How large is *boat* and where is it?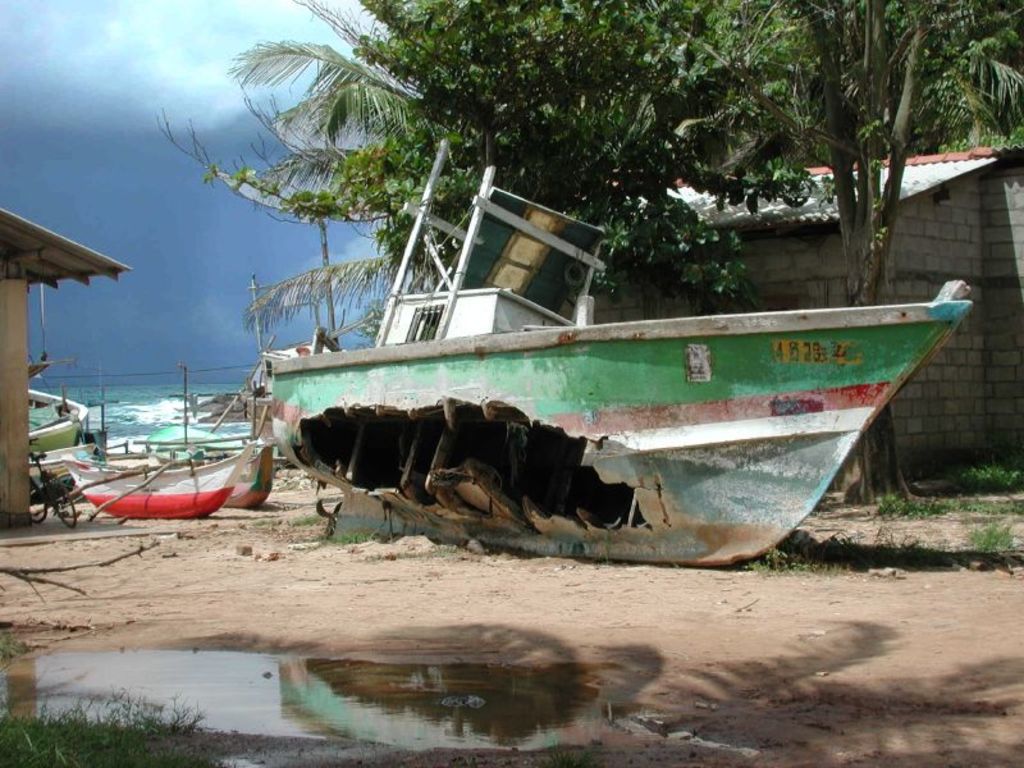
Bounding box: (230,447,285,508).
